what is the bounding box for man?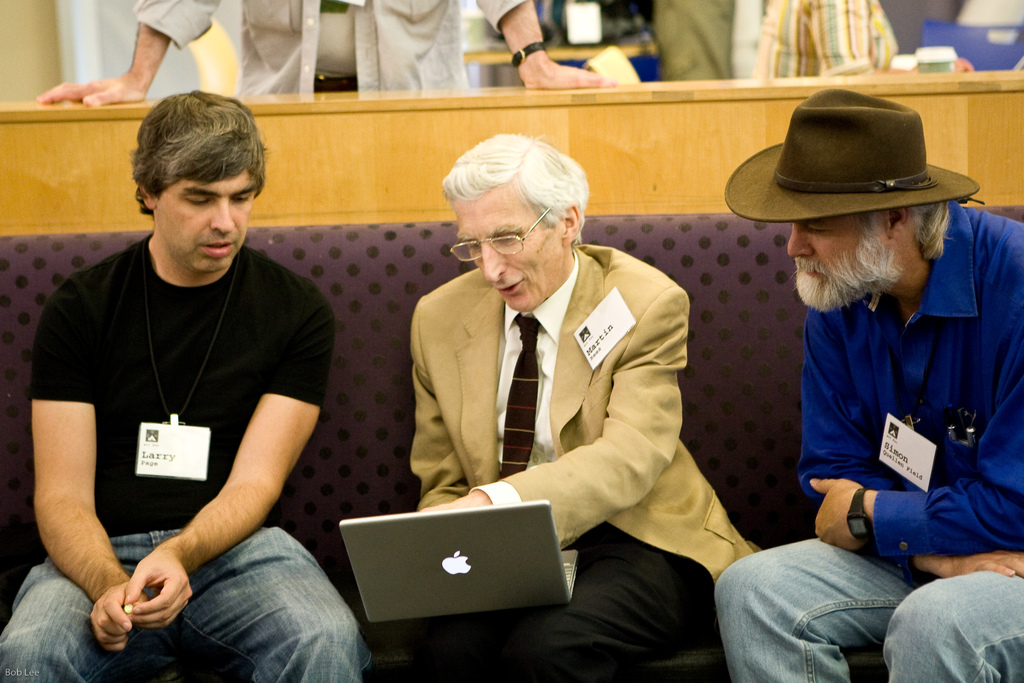
select_region(407, 135, 755, 682).
